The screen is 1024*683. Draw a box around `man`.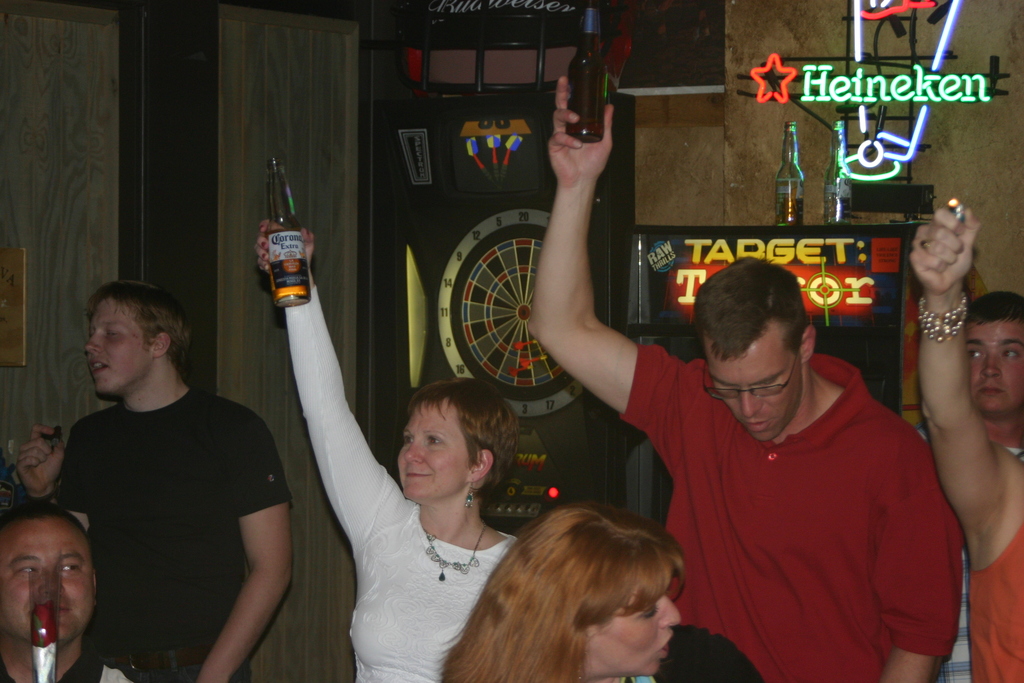
pyautogui.locateOnScreen(525, 76, 960, 682).
